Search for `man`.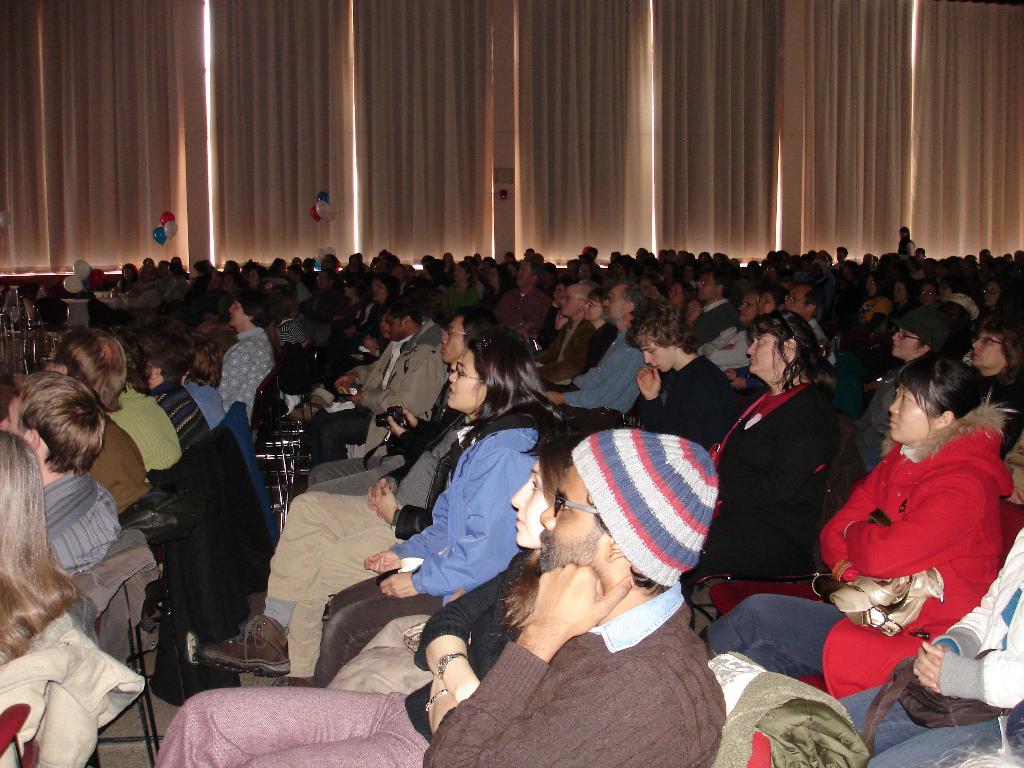
Found at box=[549, 280, 651, 410].
